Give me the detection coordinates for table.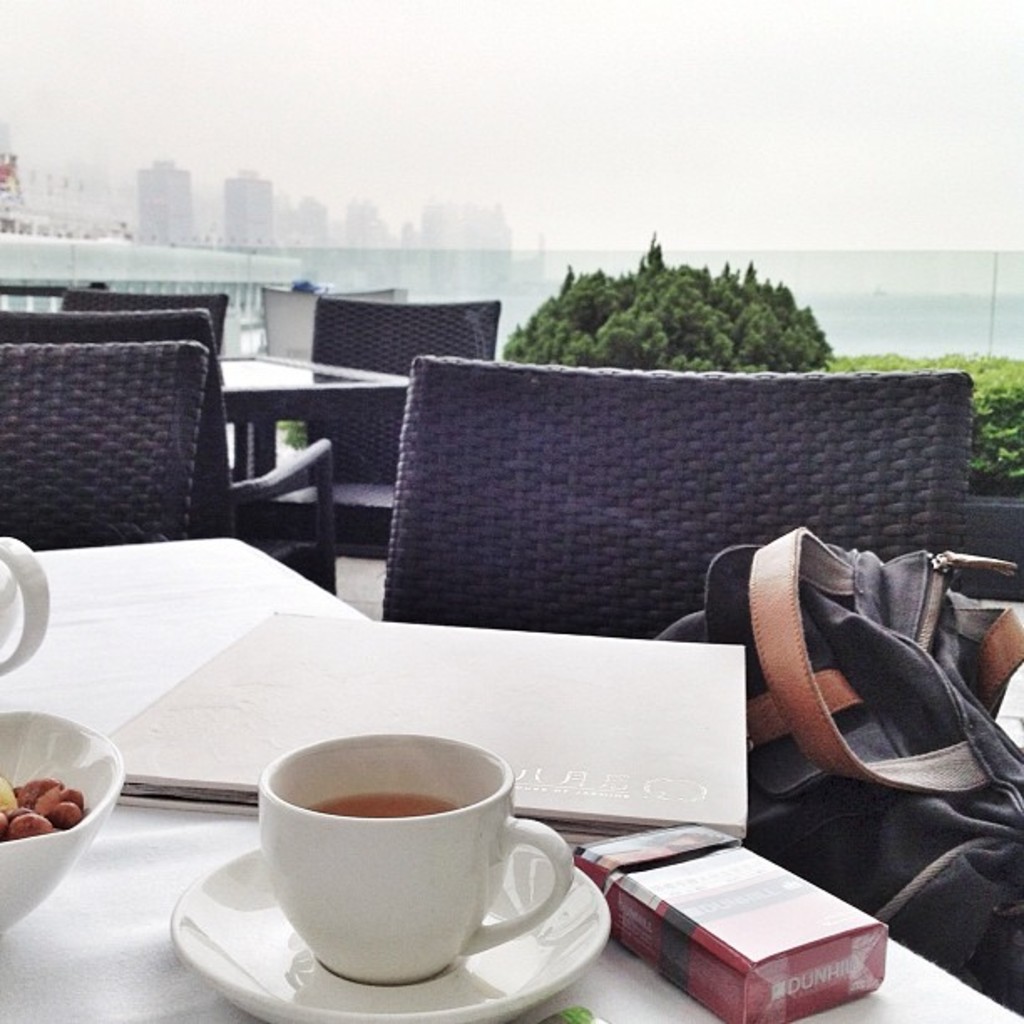
left=0, top=534, right=1022, bottom=1022.
